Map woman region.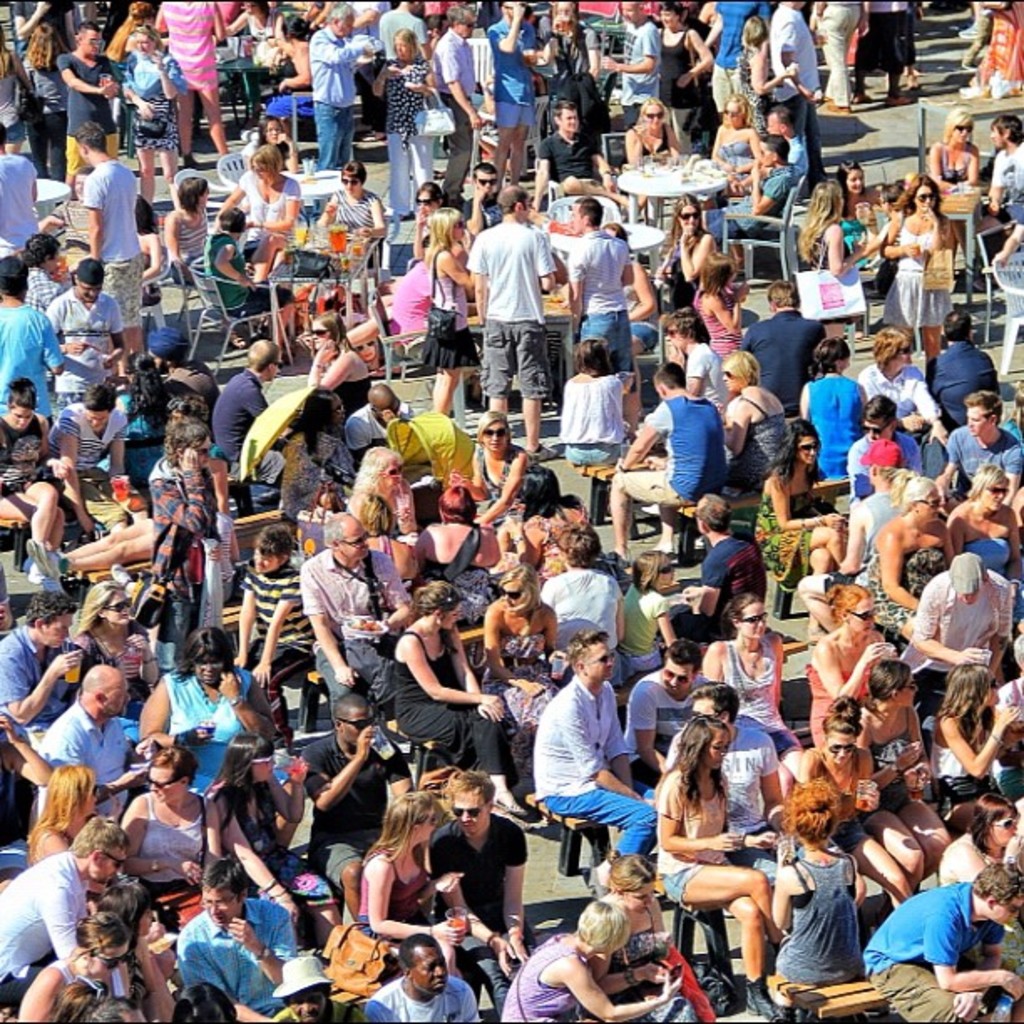
Mapped to {"left": 619, "top": 547, "right": 703, "bottom": 683}.
